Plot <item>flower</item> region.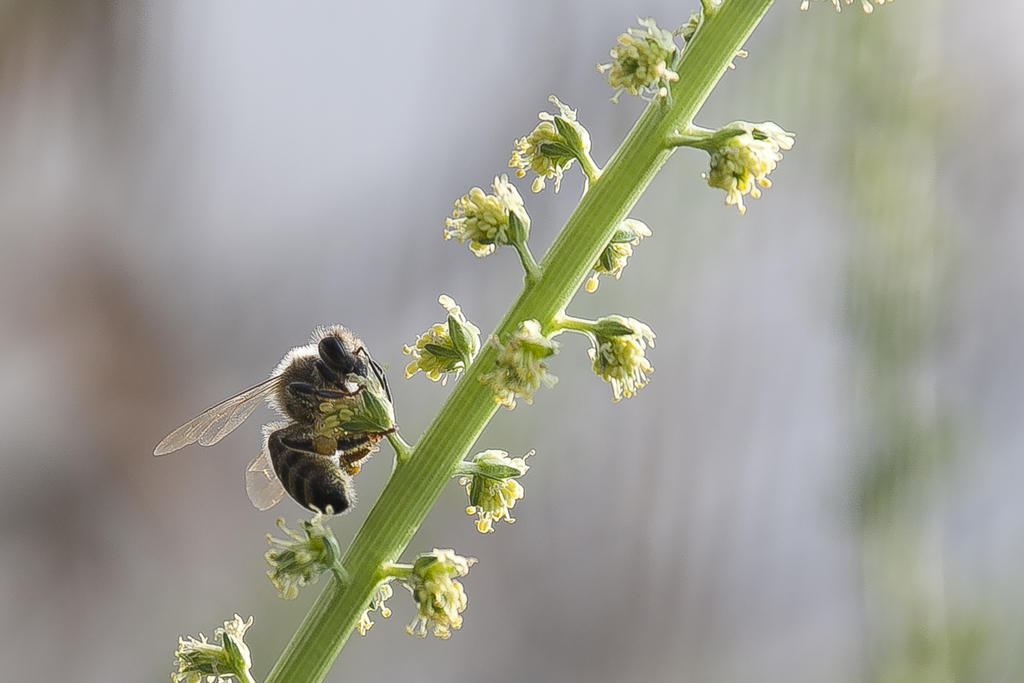
Plotted at 392:294:483:387.
